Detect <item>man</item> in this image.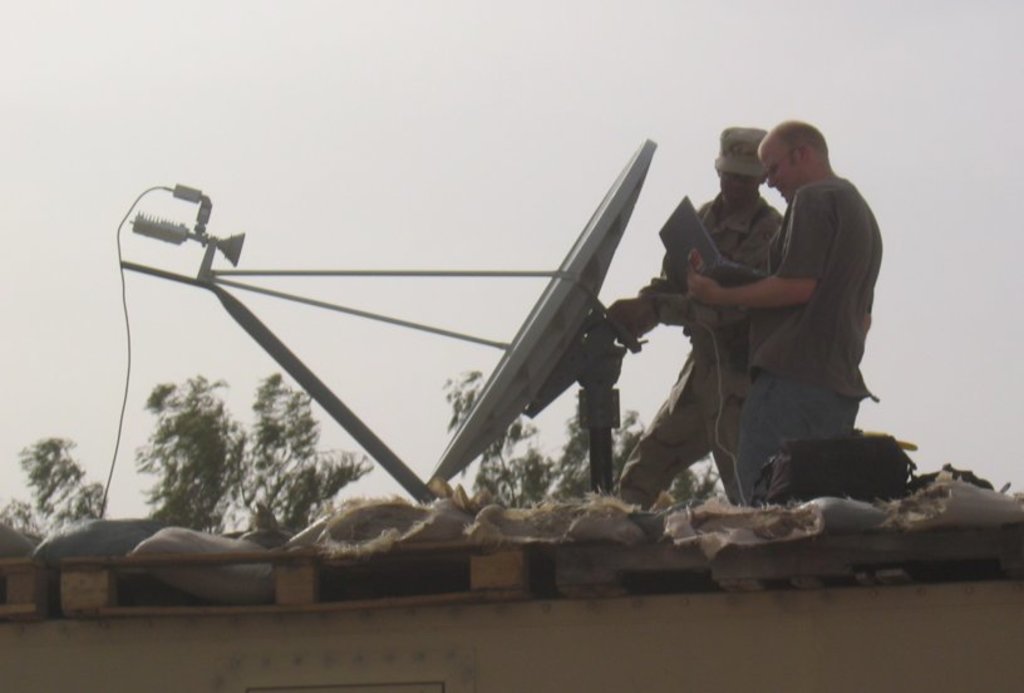
Detection: 616,124,784,513.
